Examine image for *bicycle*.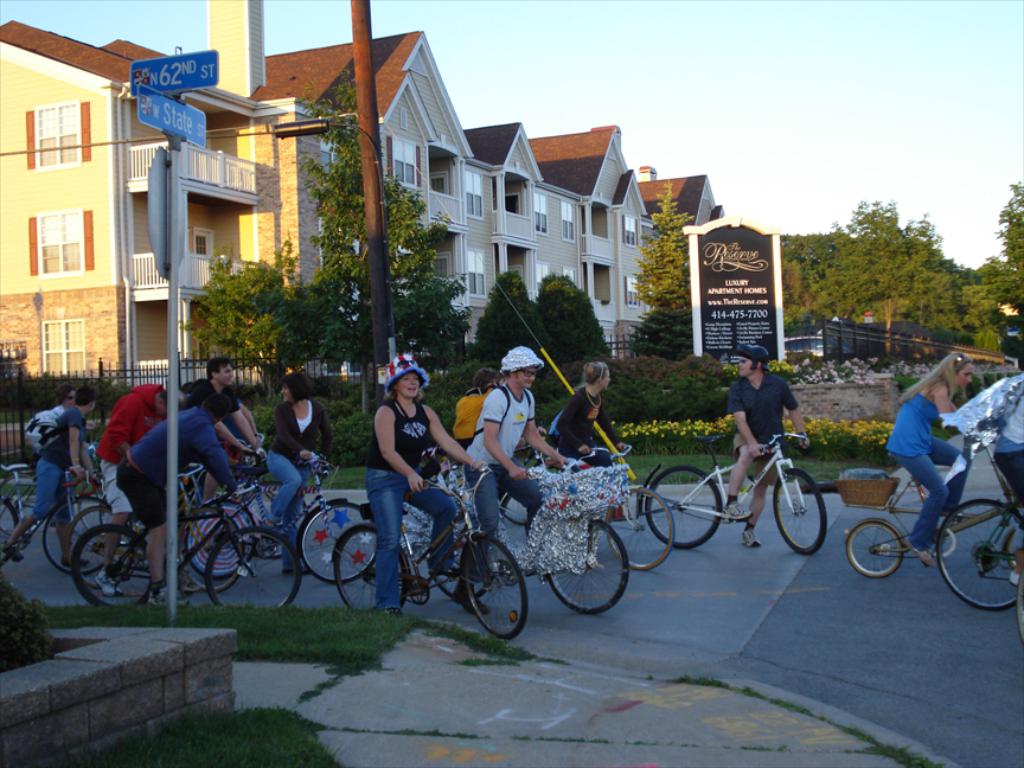
Examination result: 642:430:824:562.
